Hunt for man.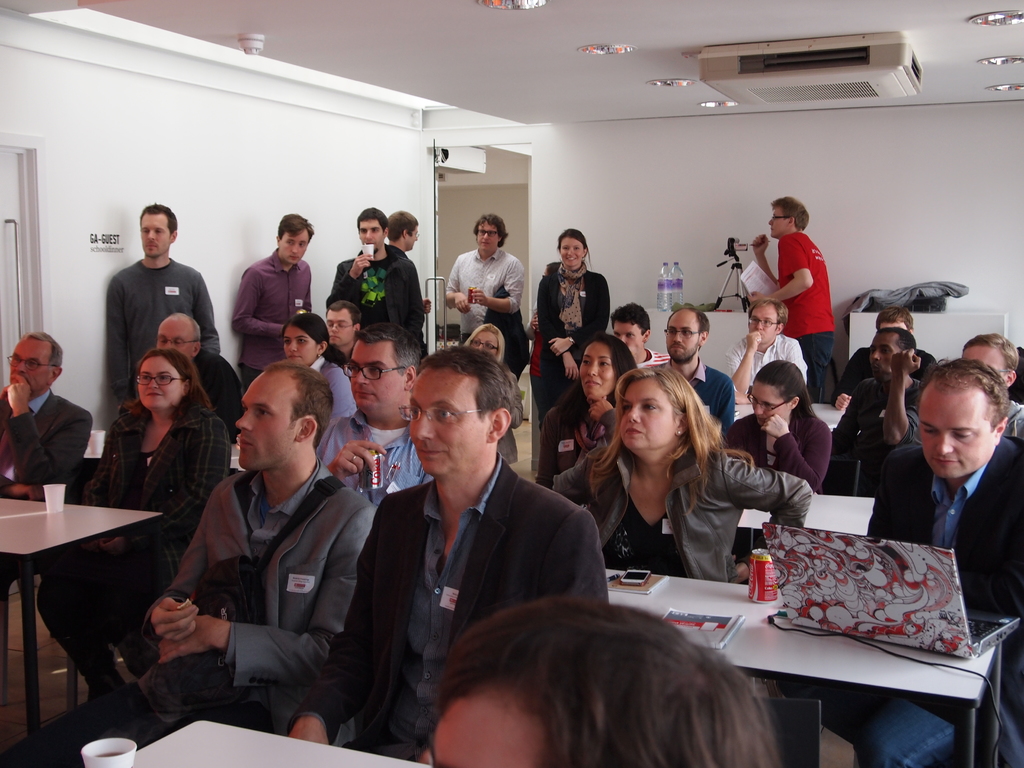
Hunted down at 0, 329, 95, 506.
